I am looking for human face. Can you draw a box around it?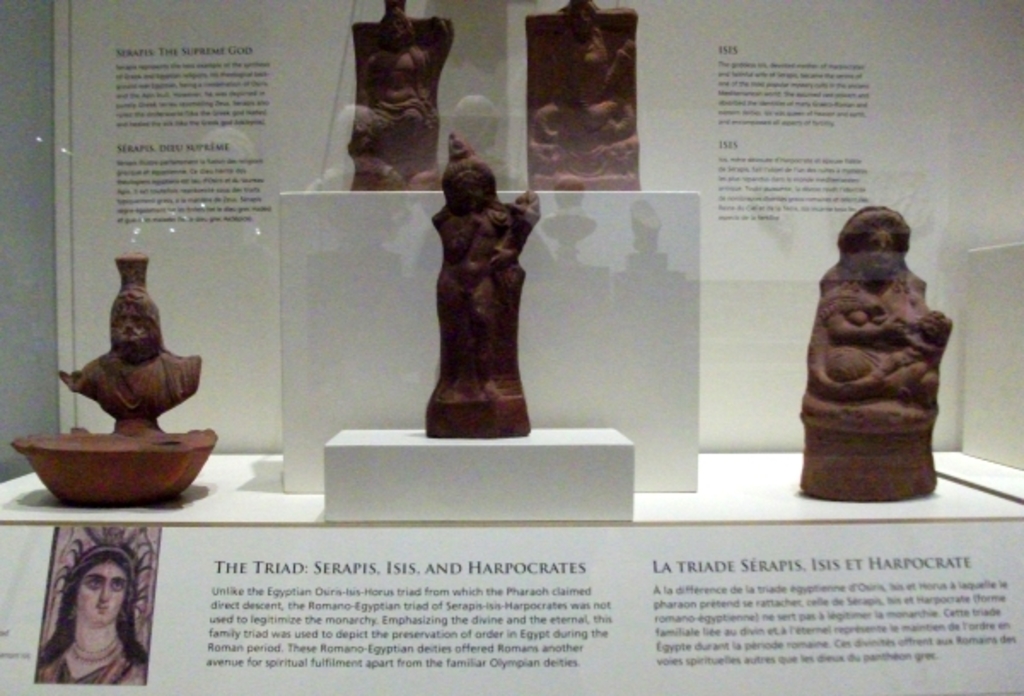
Sure, the bounding box is {"x1": 852, "y1": 218, "x2": 898, "y2": 283}.
